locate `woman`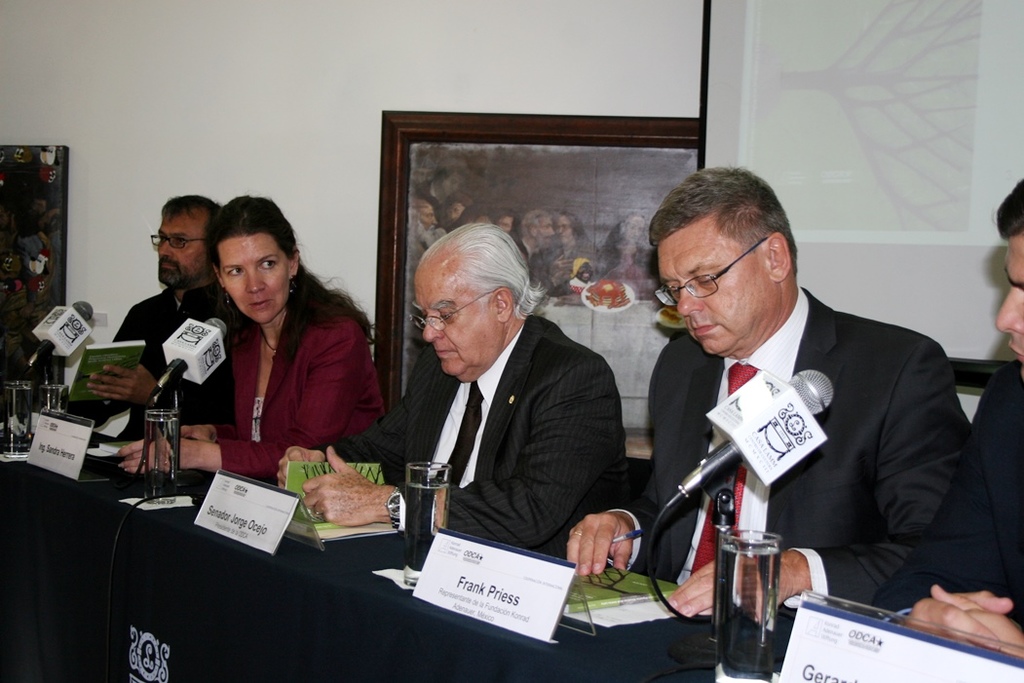
bbox=[172, 203, 372, 501]
